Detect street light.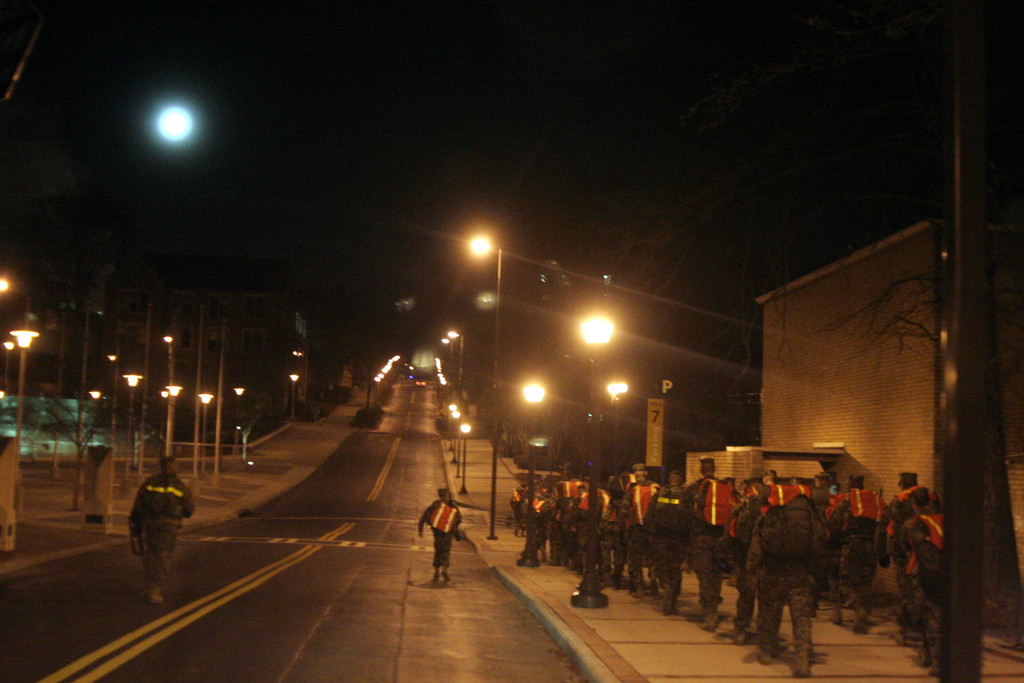
Detected at l=453, t=406, r=460, b=465.
